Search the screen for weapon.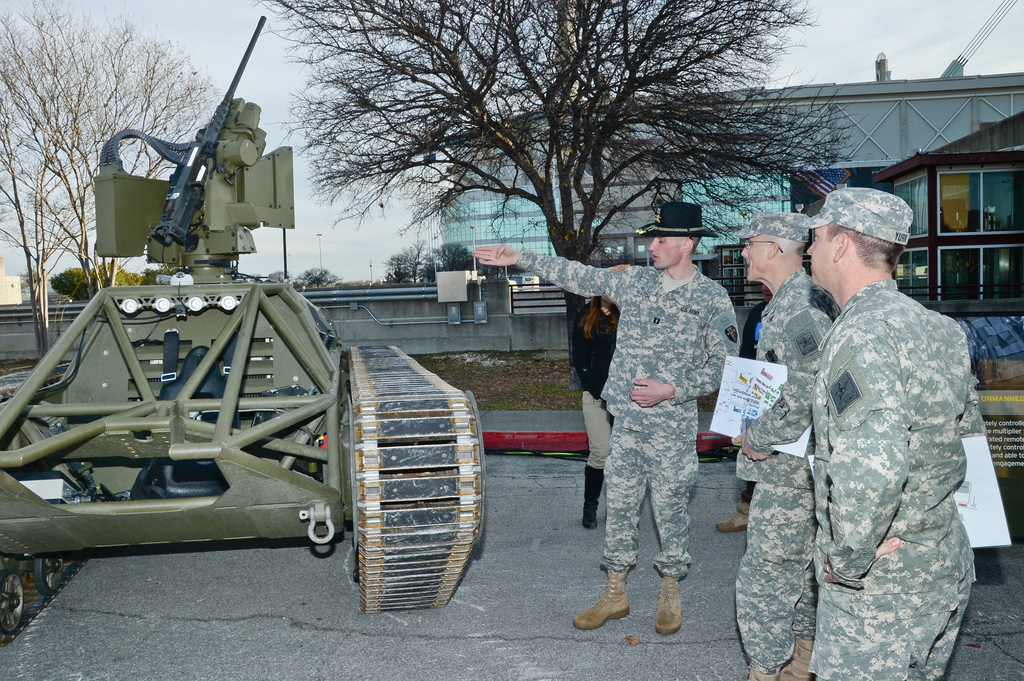
Found at <region>116, 65, 291, 314</region>.
